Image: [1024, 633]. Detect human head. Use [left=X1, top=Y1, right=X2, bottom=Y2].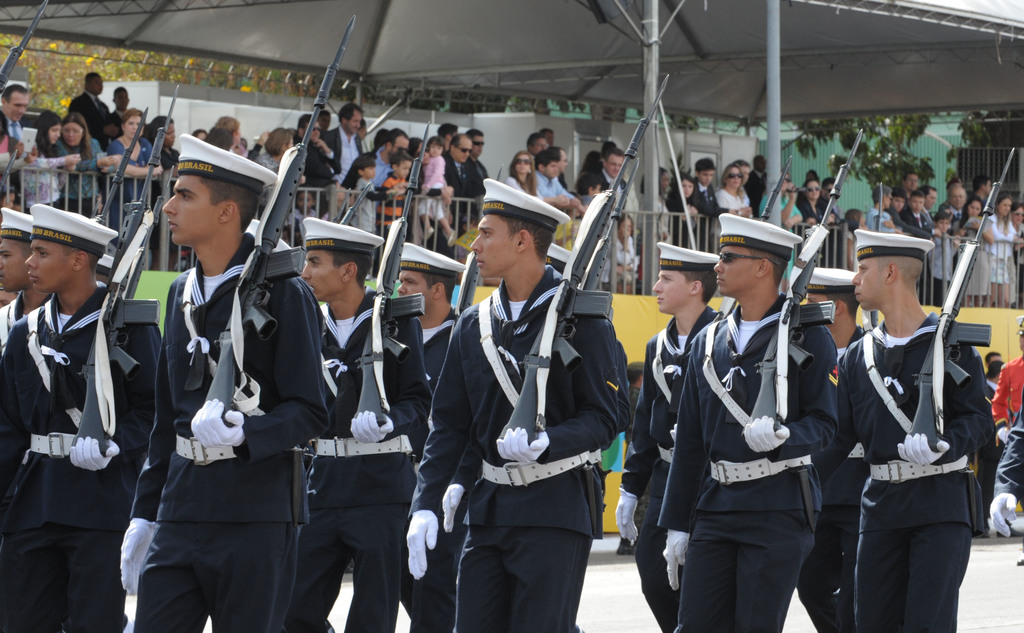
[left=808, top=275, right=863, bottom=326].
